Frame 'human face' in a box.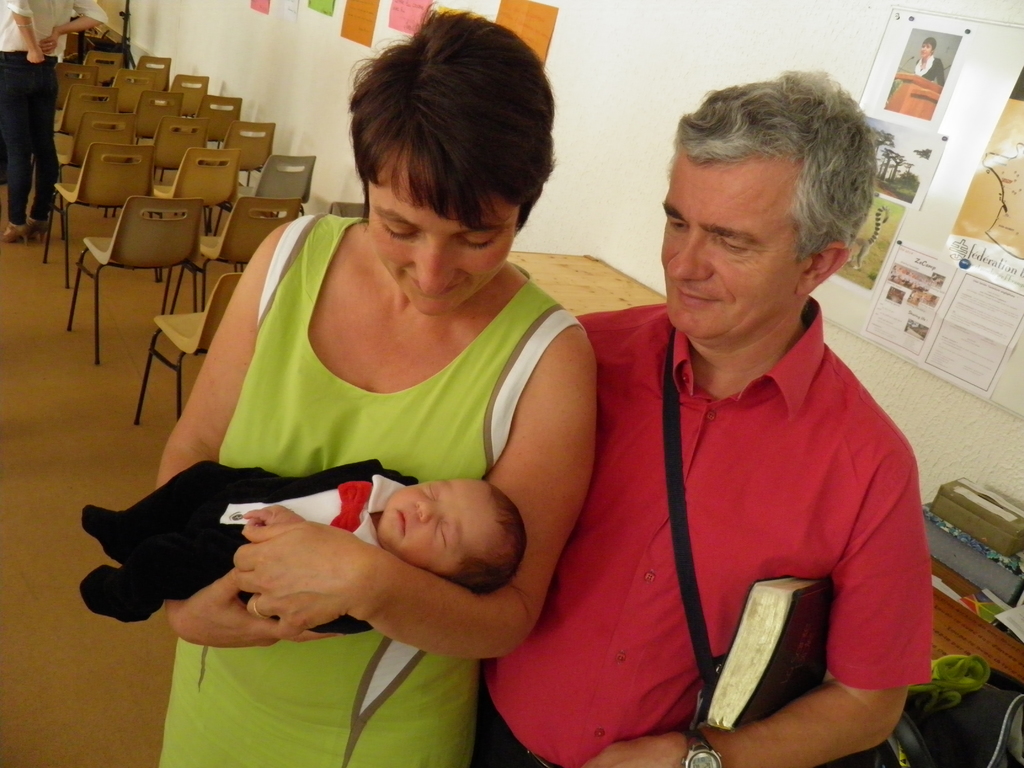
(x1=378, y1=484, x2=490, y2=573).
